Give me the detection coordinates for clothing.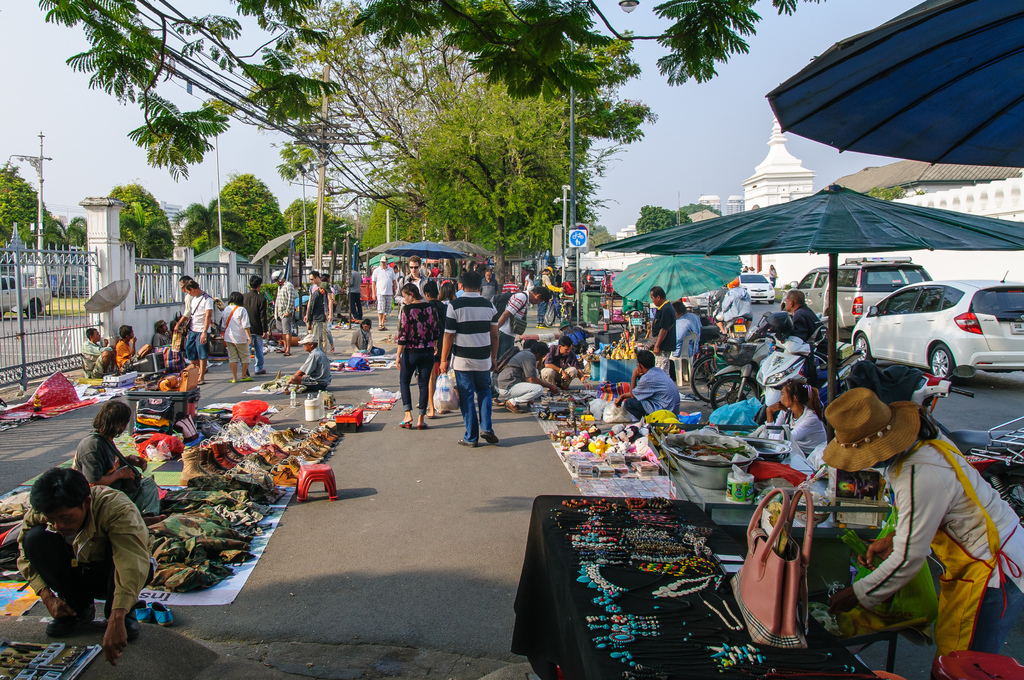
<box>450,370,499,451</box>.
